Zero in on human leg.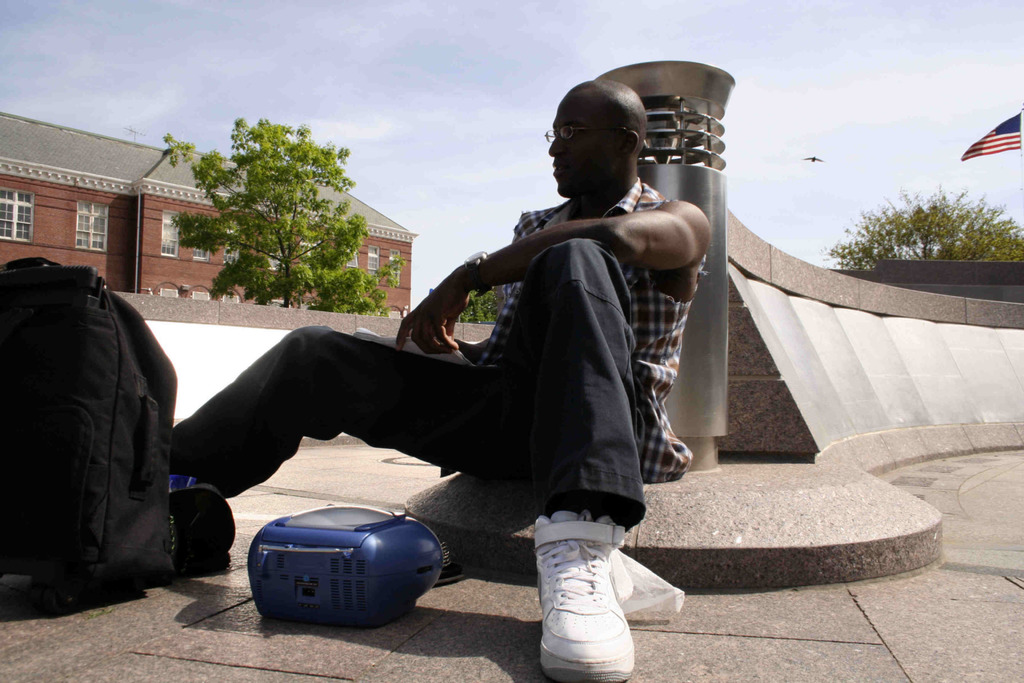
Zeroed in: (x1=497, y1=225, x2=645, y2=682).
